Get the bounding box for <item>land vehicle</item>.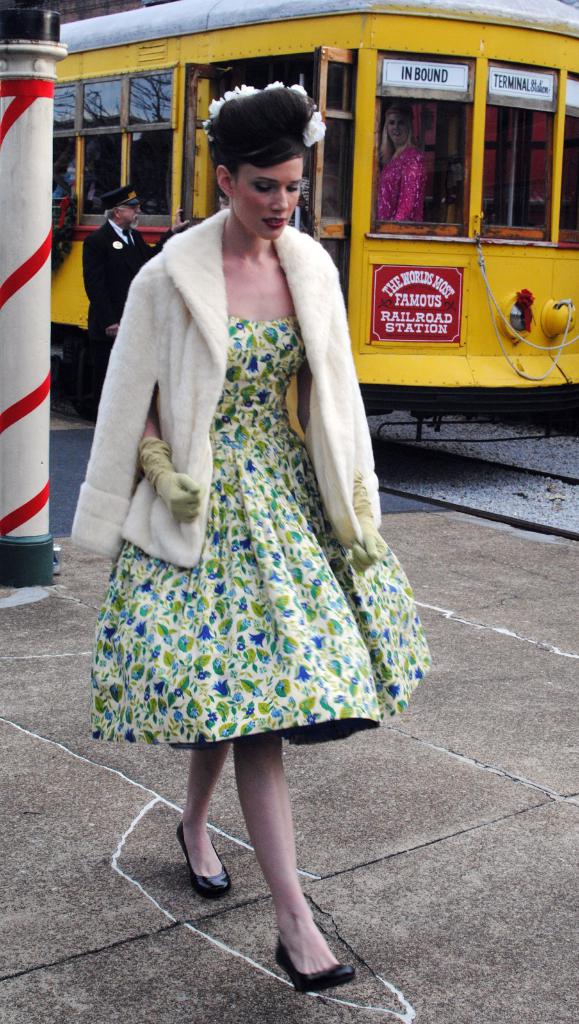
Rect(50, 0, 578, 445).
